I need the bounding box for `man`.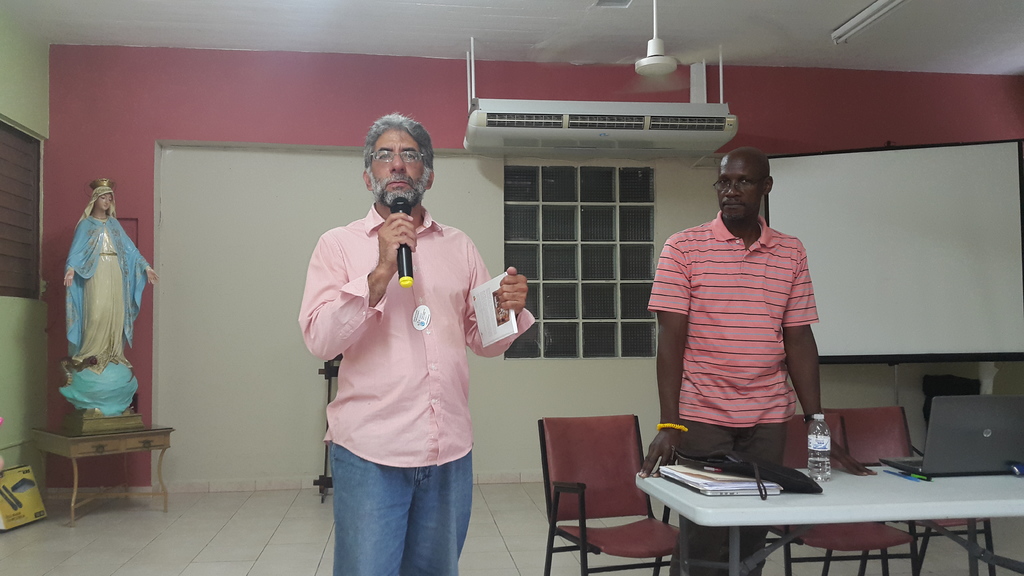
Here it is: x1=293, y1=117, x2=519, y2=575.
